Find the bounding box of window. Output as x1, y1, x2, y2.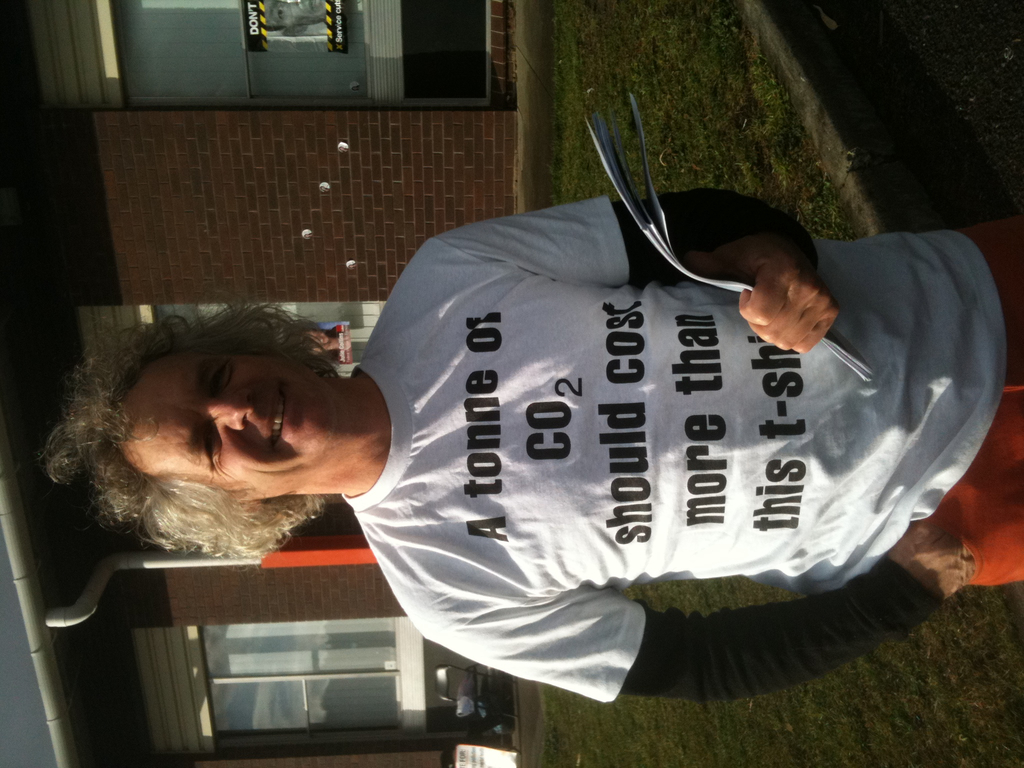
390, 19, 490, 97.
